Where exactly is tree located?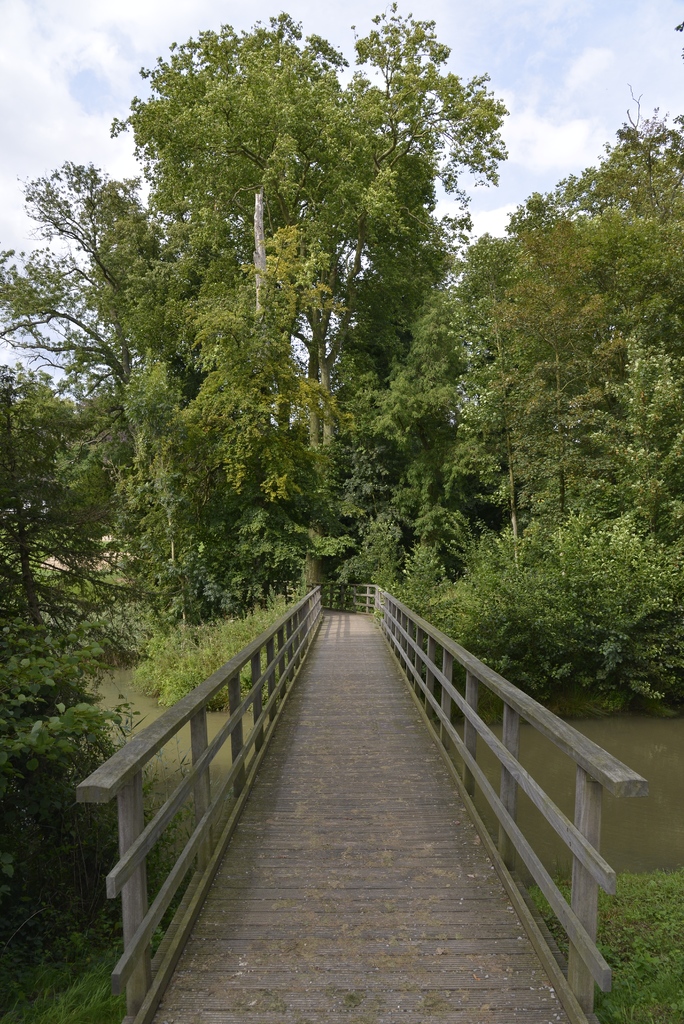
Its bounding box is {"x1": 0, "y1": 353, "x2": 97, "y2": 589}.
